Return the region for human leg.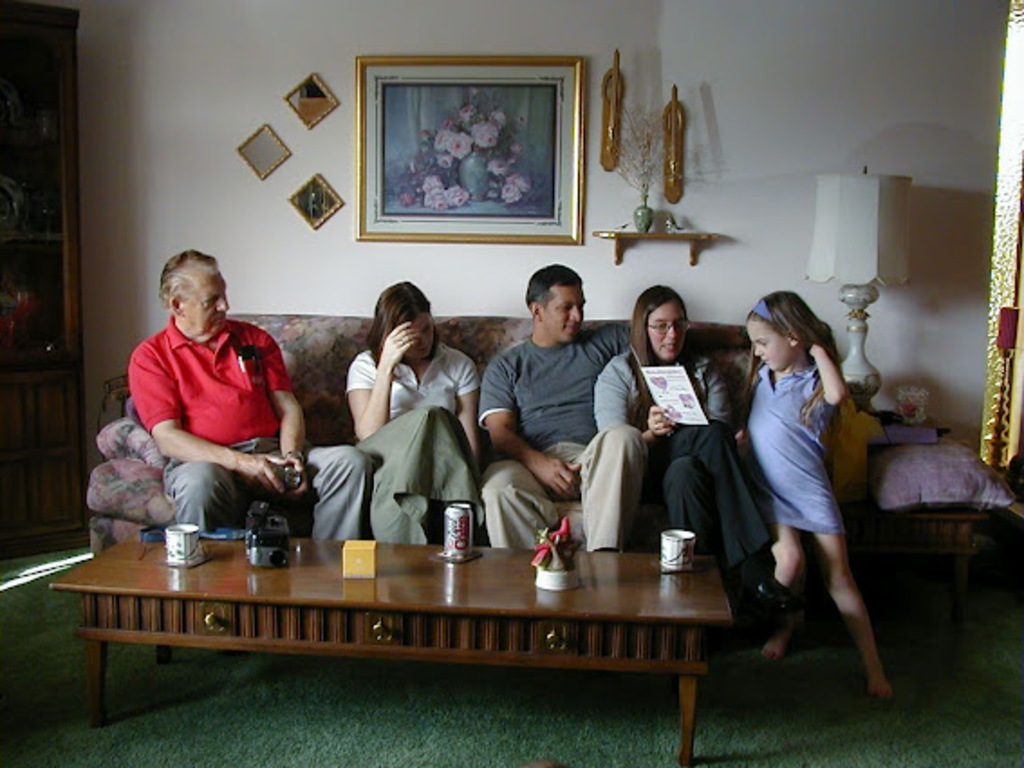
region(759, 529, 805, 678).
